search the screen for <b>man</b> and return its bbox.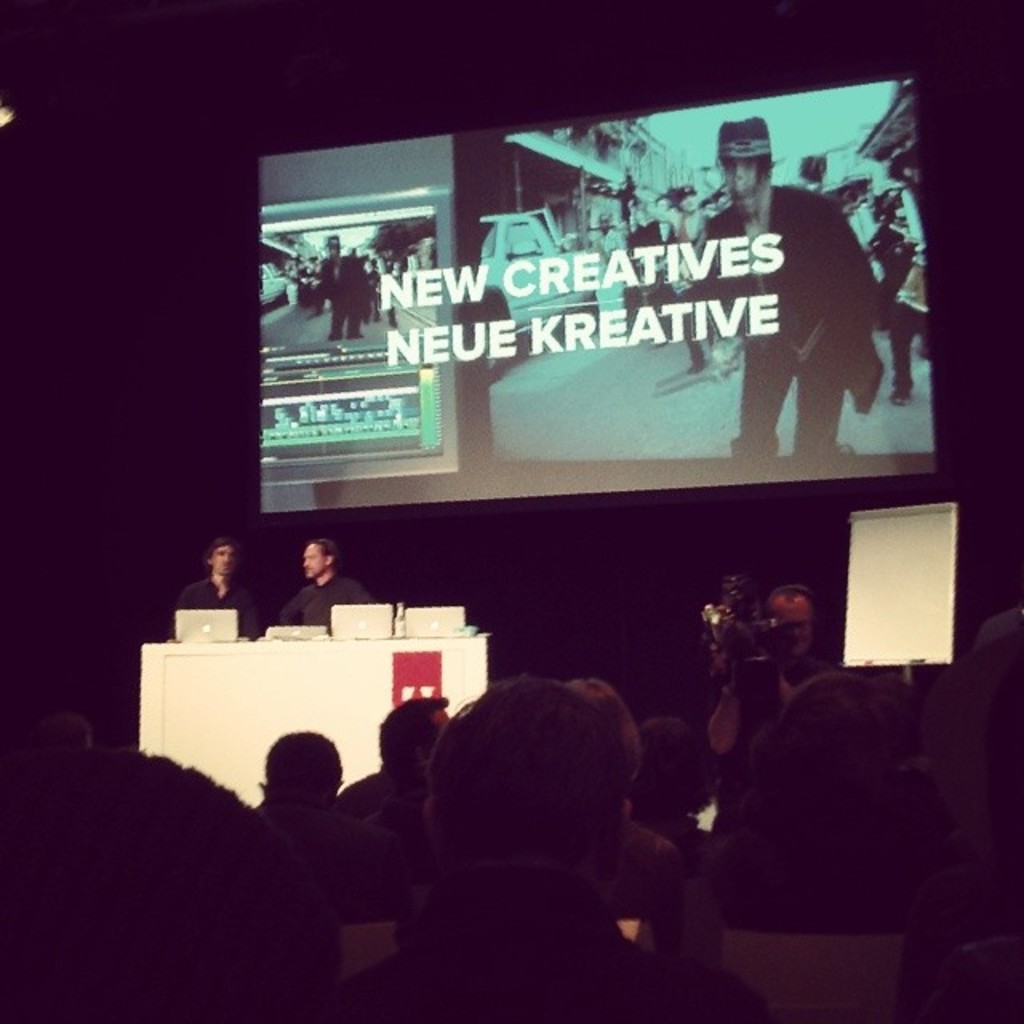
Found: {"x1": 696, "y1": 118, "x2": 885, "y2": 458}.
